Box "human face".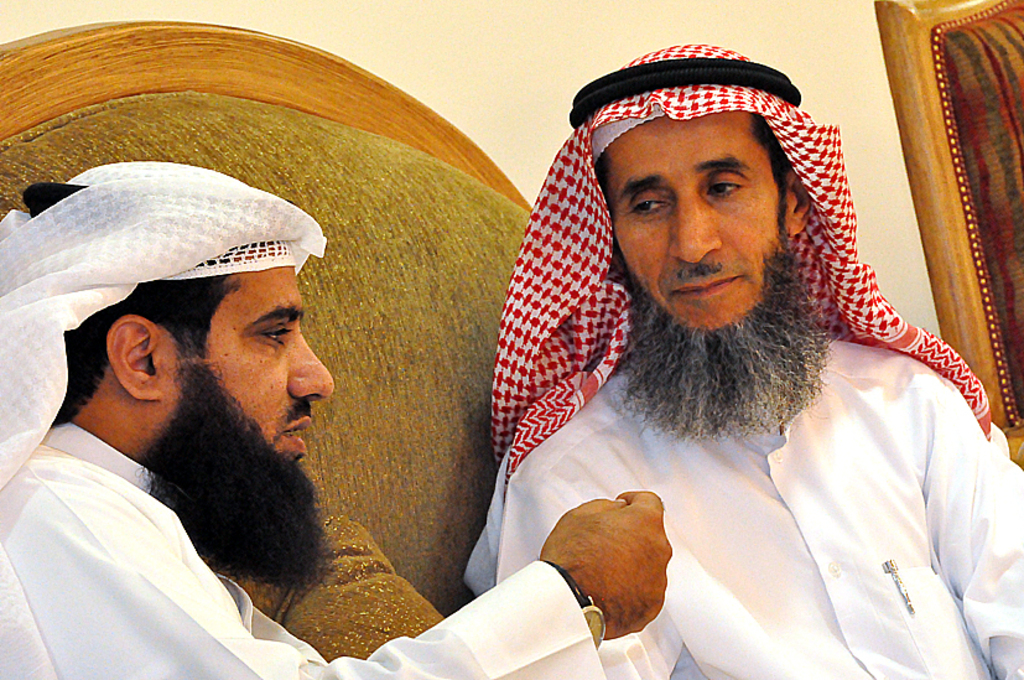
l=165, t=268, r=341, b=479.
